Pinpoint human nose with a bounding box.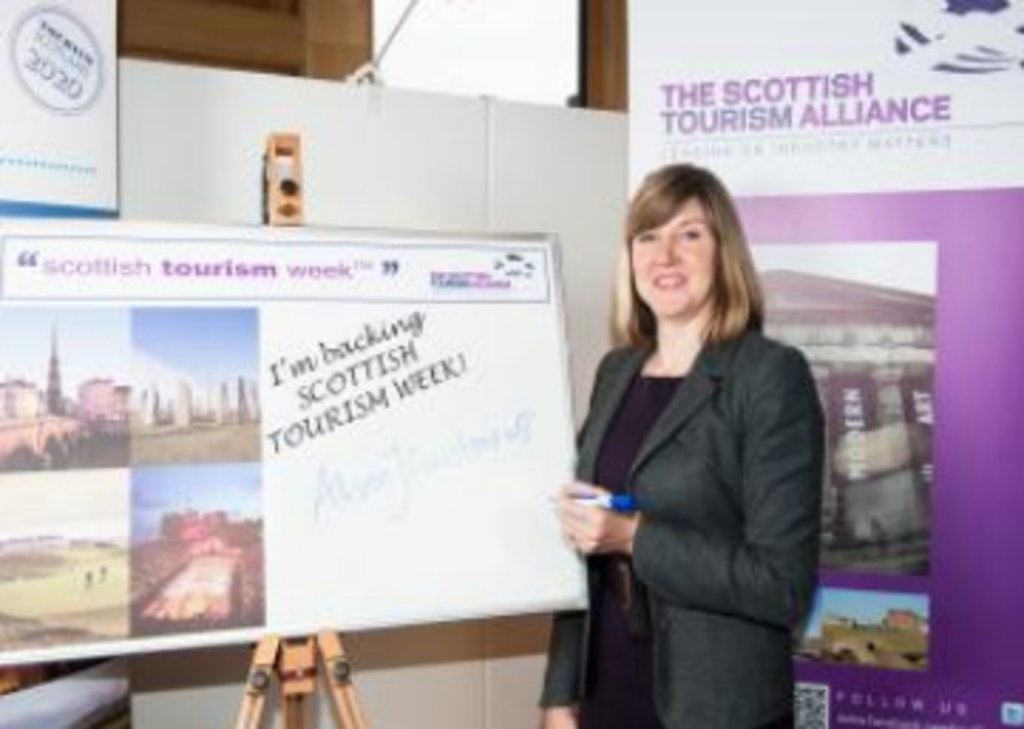
(x1=647, y1=235, x2=678, y2=267).
